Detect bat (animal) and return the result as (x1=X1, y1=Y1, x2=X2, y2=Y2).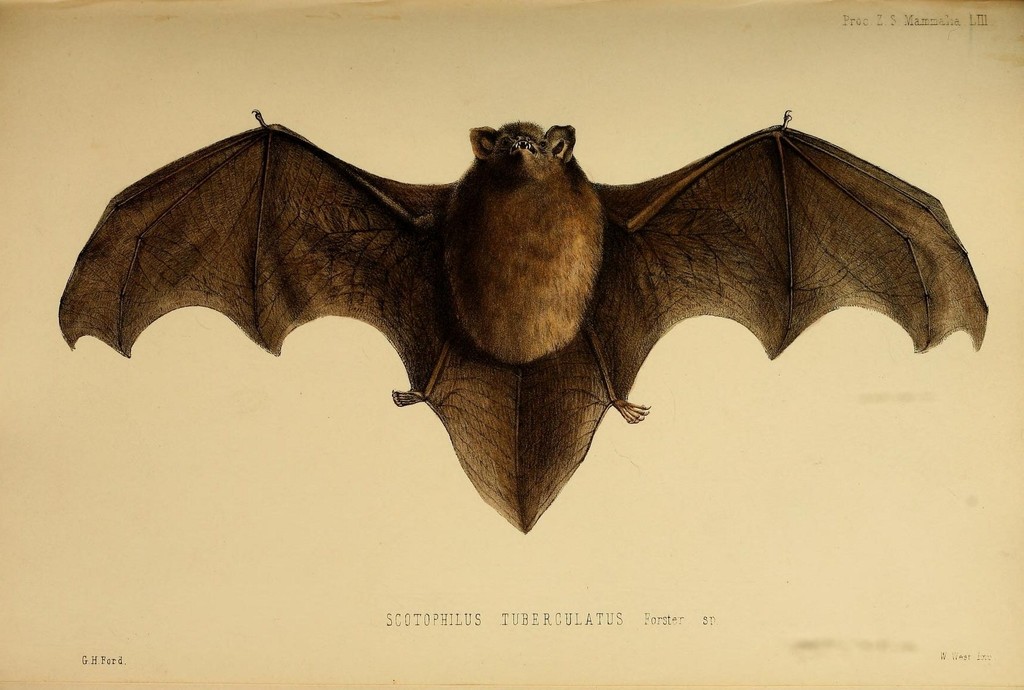
(x1=54, y1=105, x2=988, y2=535).
